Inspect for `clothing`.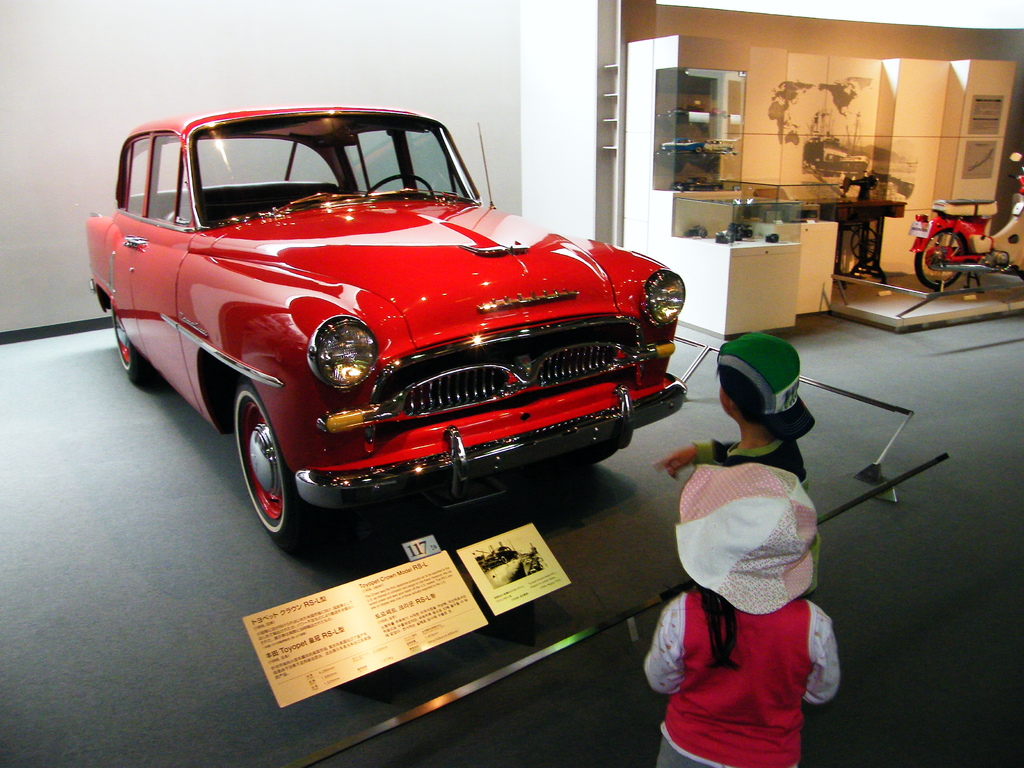
Inspection: 639:600:842:767.
